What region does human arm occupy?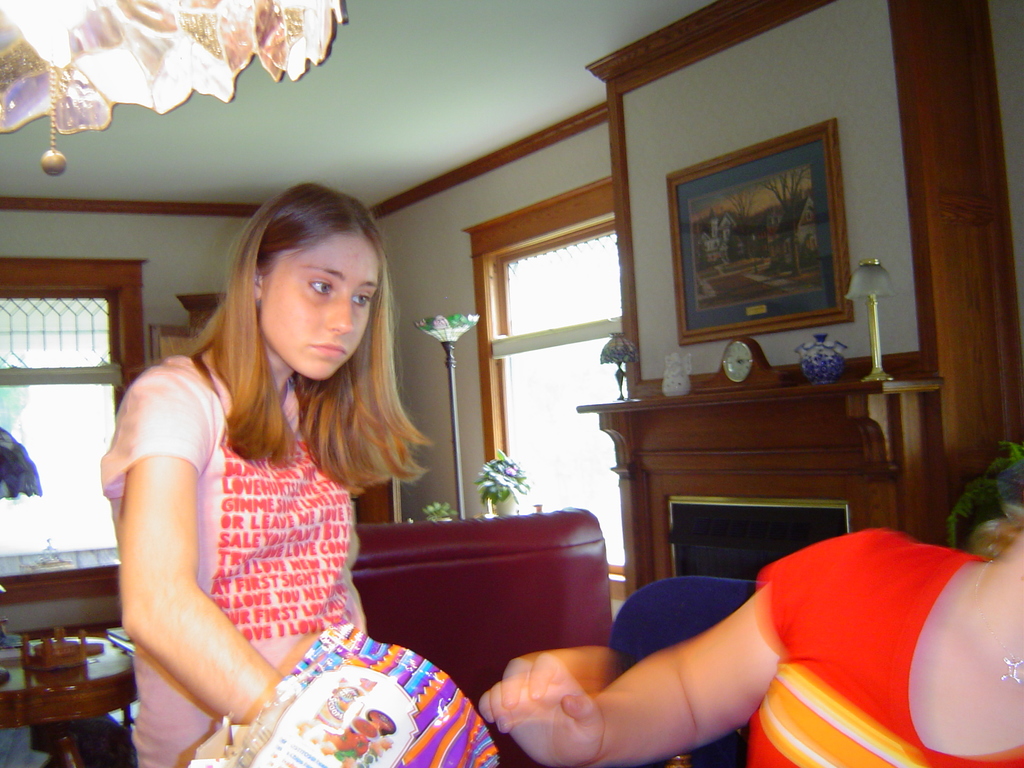
left=108, top=387, right=262, bottom=734.
